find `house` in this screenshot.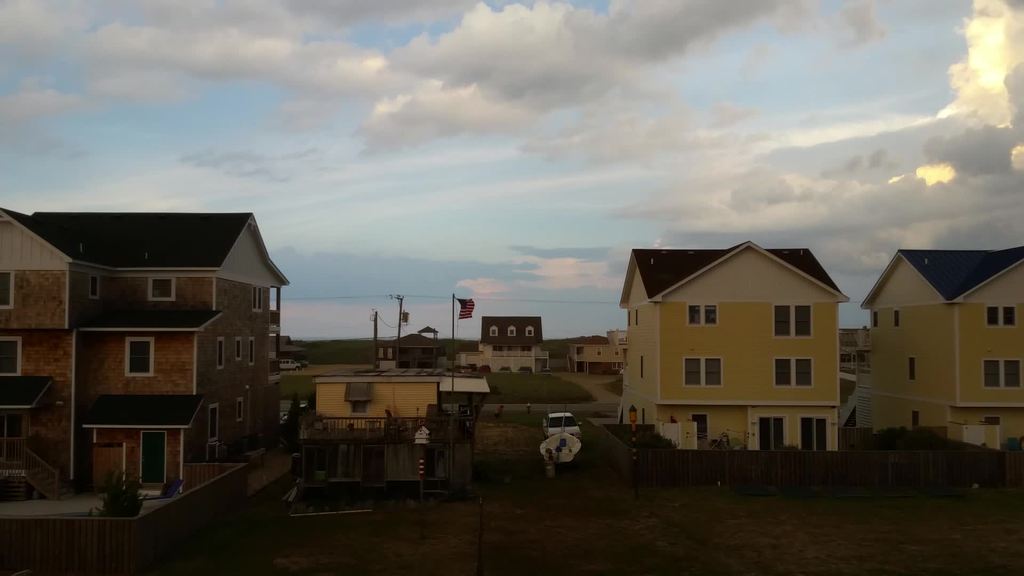
The bounding box for `house` is (269,330,307,359).
